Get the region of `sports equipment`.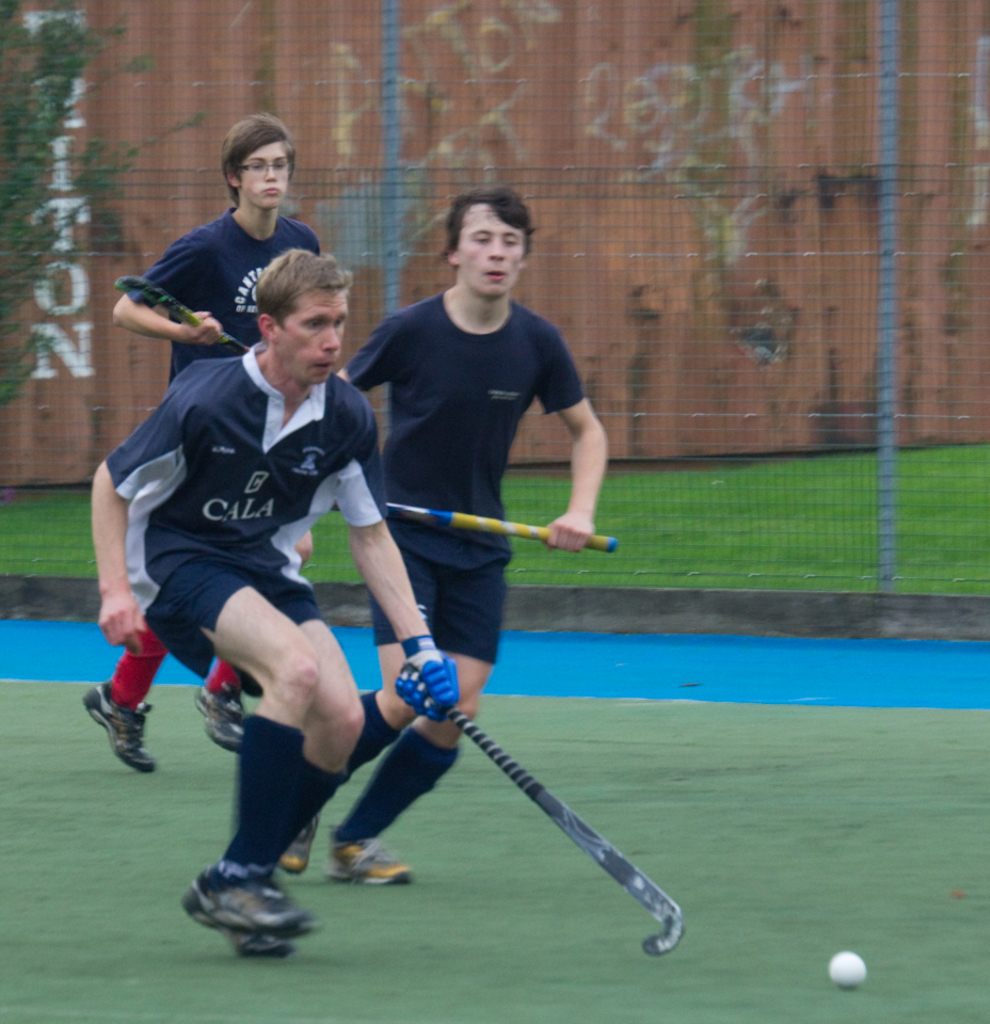
bbox=(81, 683, 155, 769).
